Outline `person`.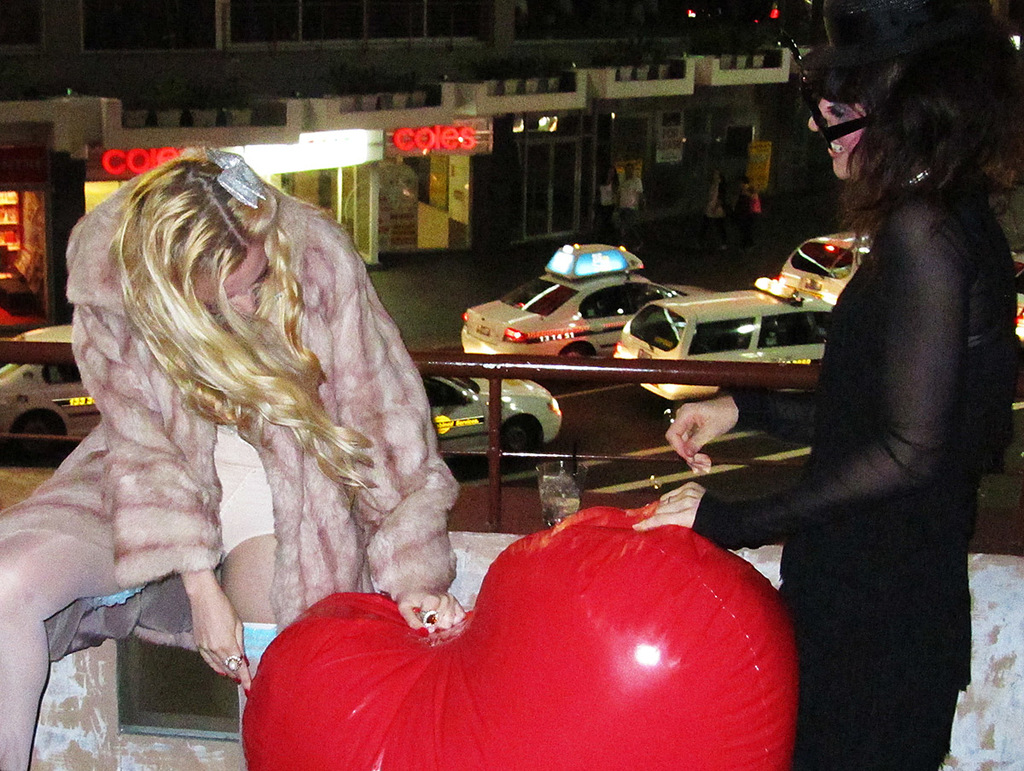
Outline: x1=637, y1=6, x2=1023, y2=734.
